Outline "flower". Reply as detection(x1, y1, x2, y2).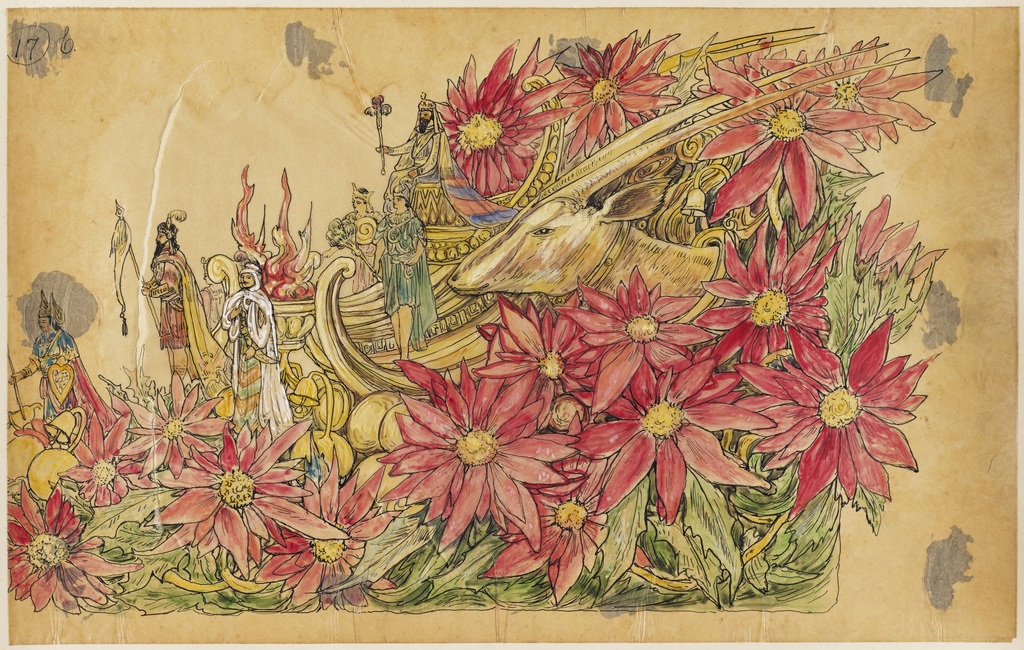
detection(847, 196, 951, 271).
